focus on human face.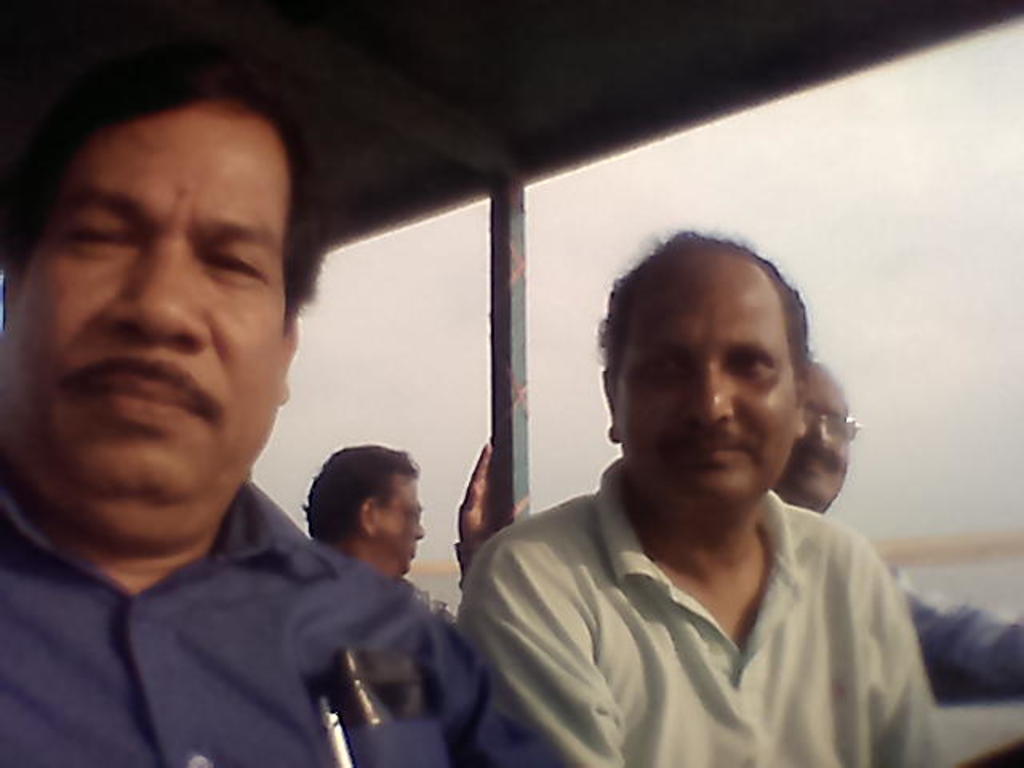
Focused at select_region(611, 242, 794, 506).
